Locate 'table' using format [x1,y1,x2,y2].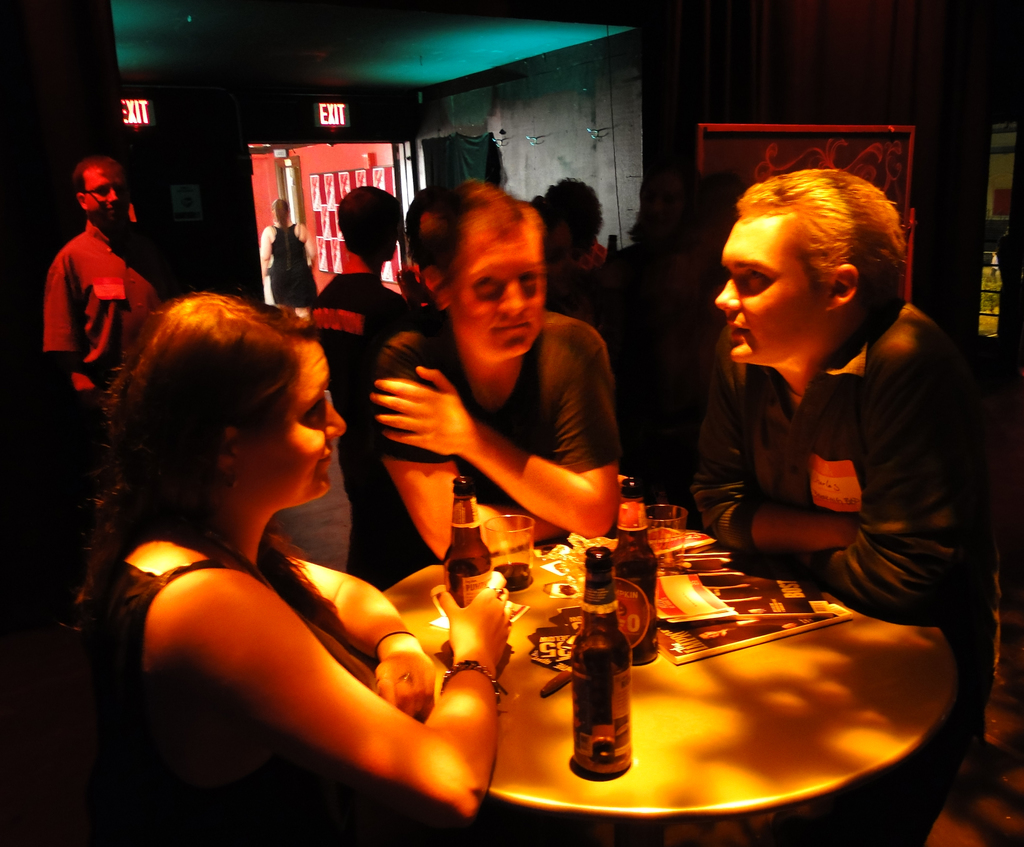
[305,514,981,808].
